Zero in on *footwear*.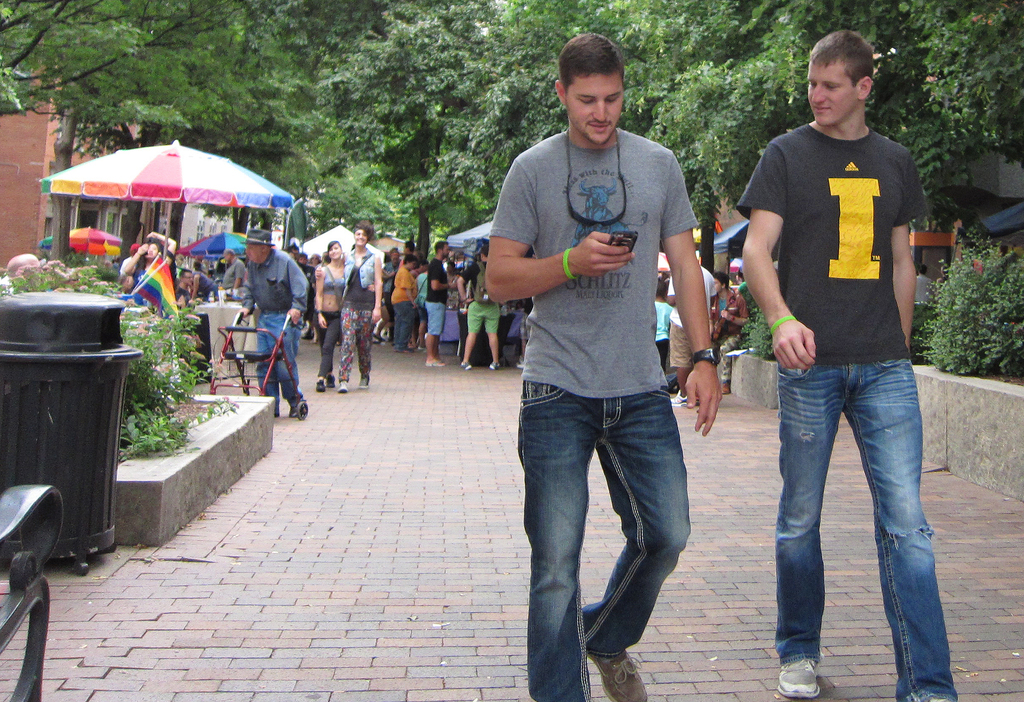
Zeroed in: [338, 379, 349, 392].
